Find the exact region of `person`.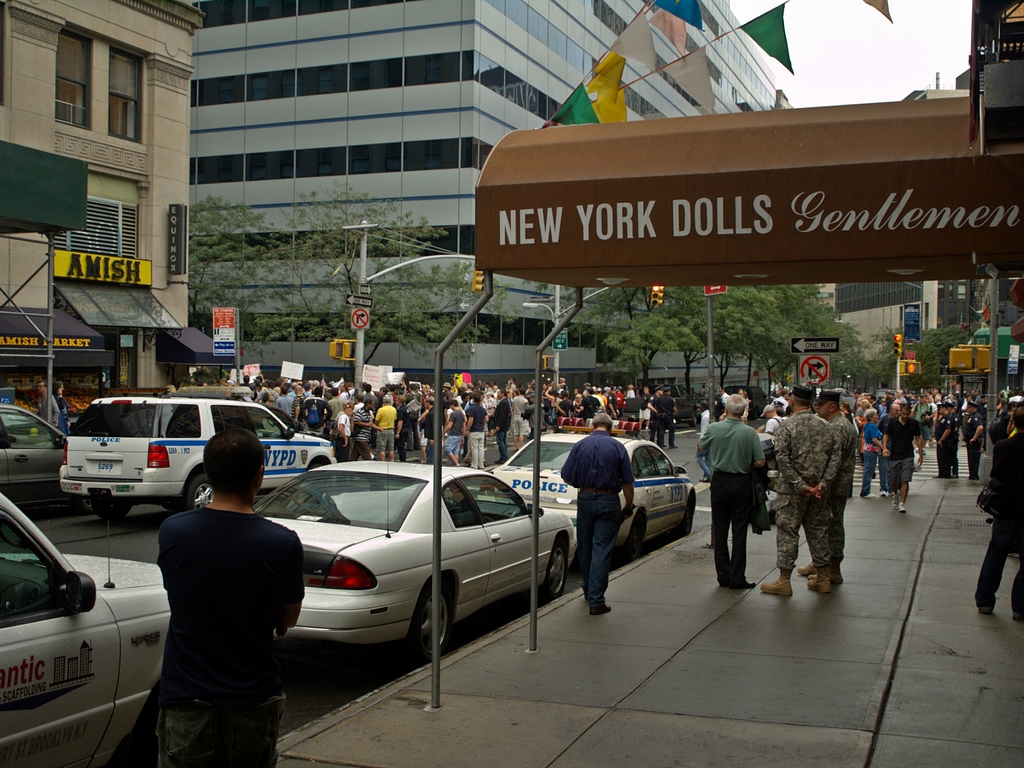
Exact region: (53, 373, 70, 433).
